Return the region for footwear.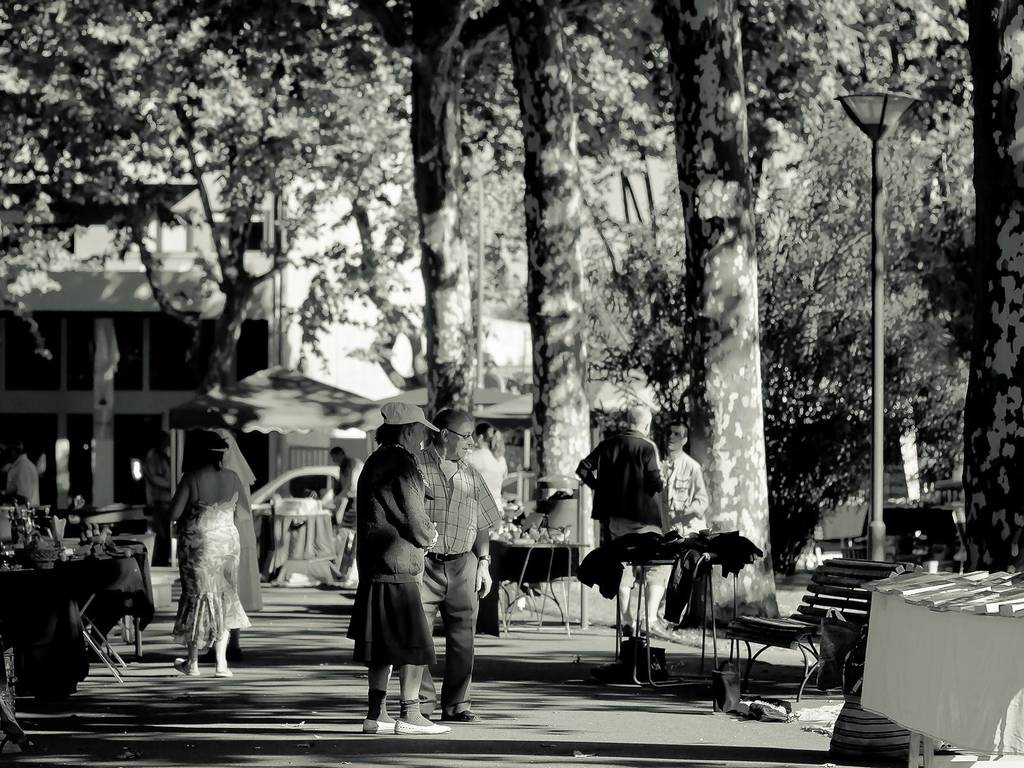
region(622, 622, 639, 638).
